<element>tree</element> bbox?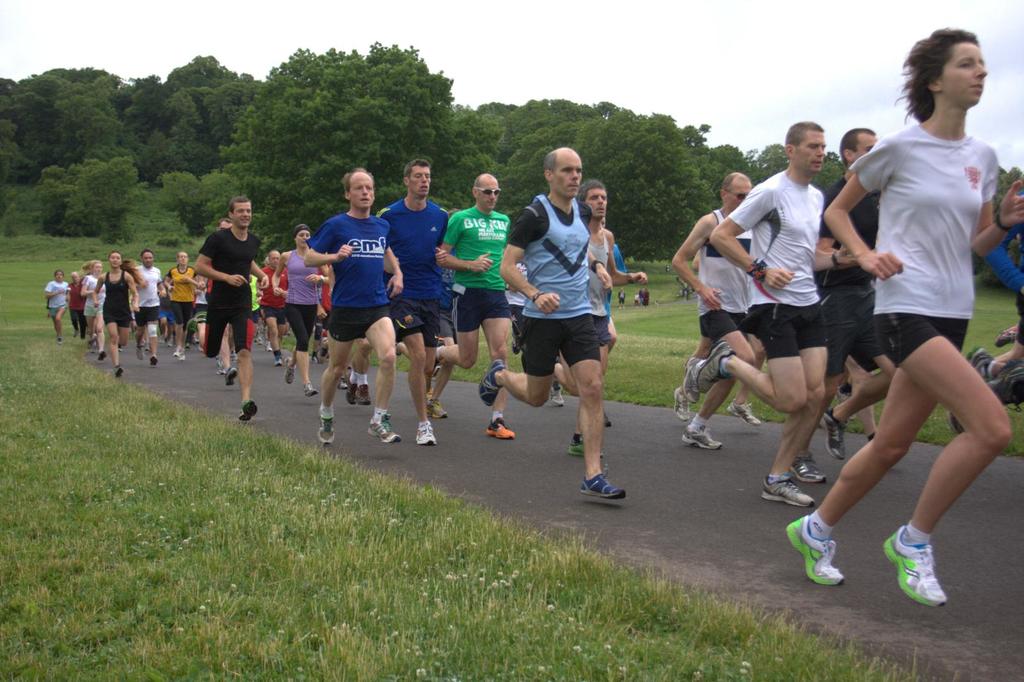
x1=669 y1=131 x2=763 y2=240
